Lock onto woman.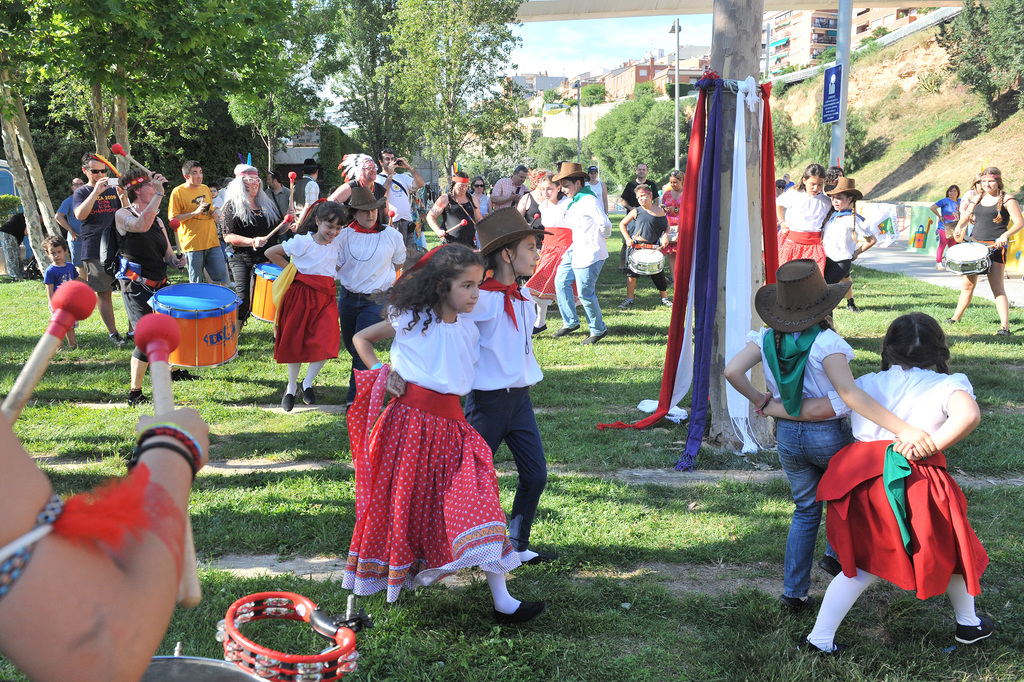
Locked: crop(212, 160, 289, 329).
